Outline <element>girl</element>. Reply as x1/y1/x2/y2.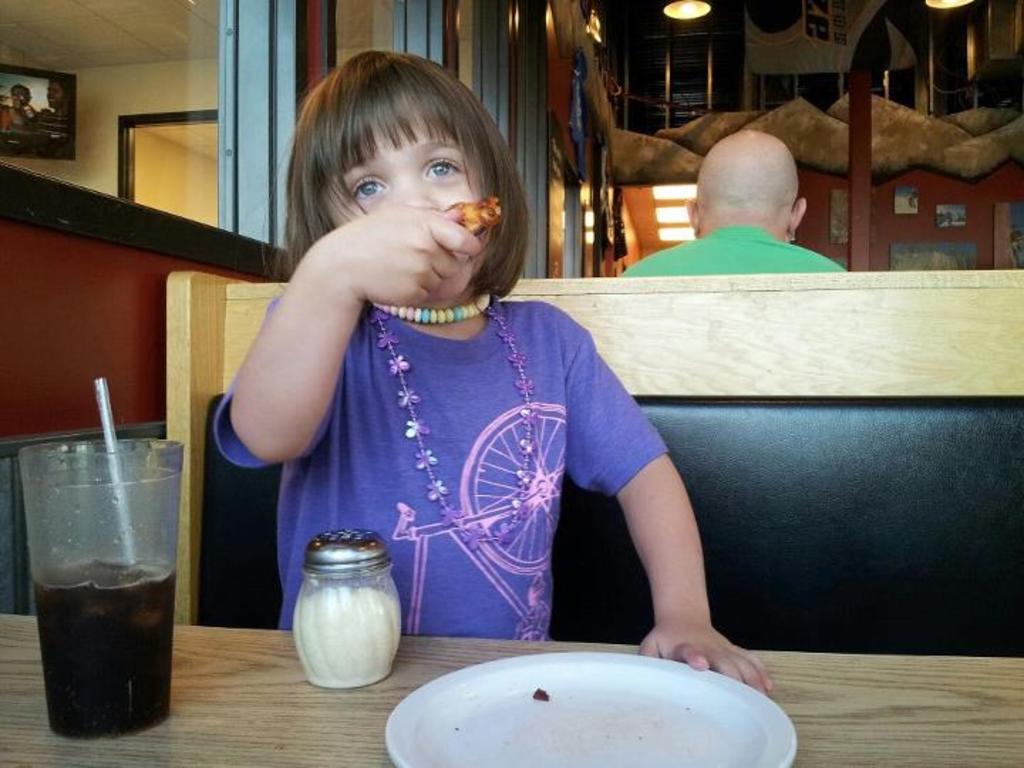
216/44/779/695.
